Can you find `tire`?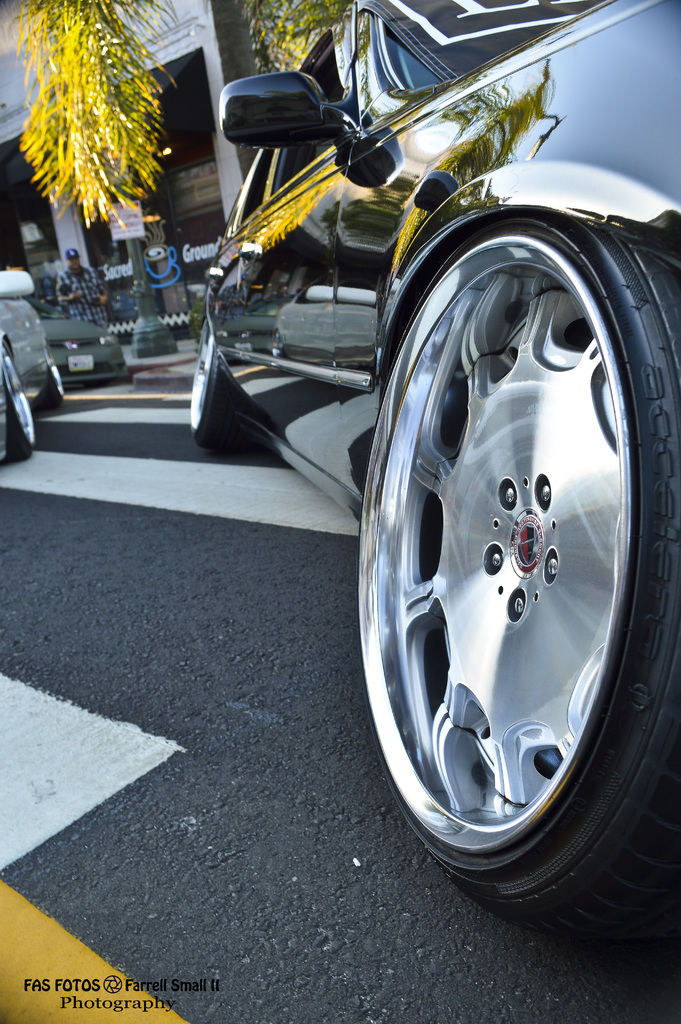
Yes, bounding box: 191/319/237/452.
